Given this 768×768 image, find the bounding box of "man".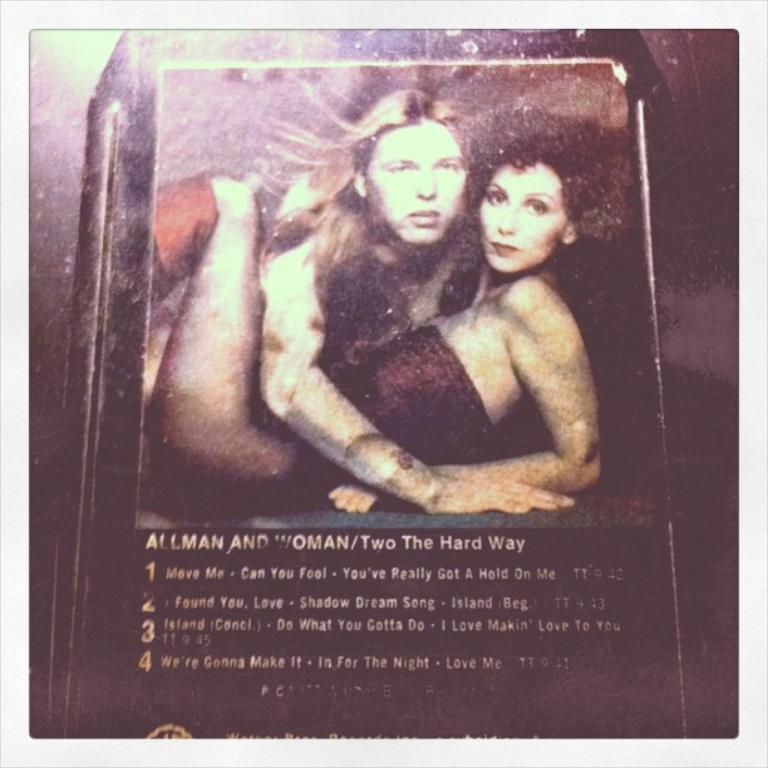
box(122, 83, 484, 481).
